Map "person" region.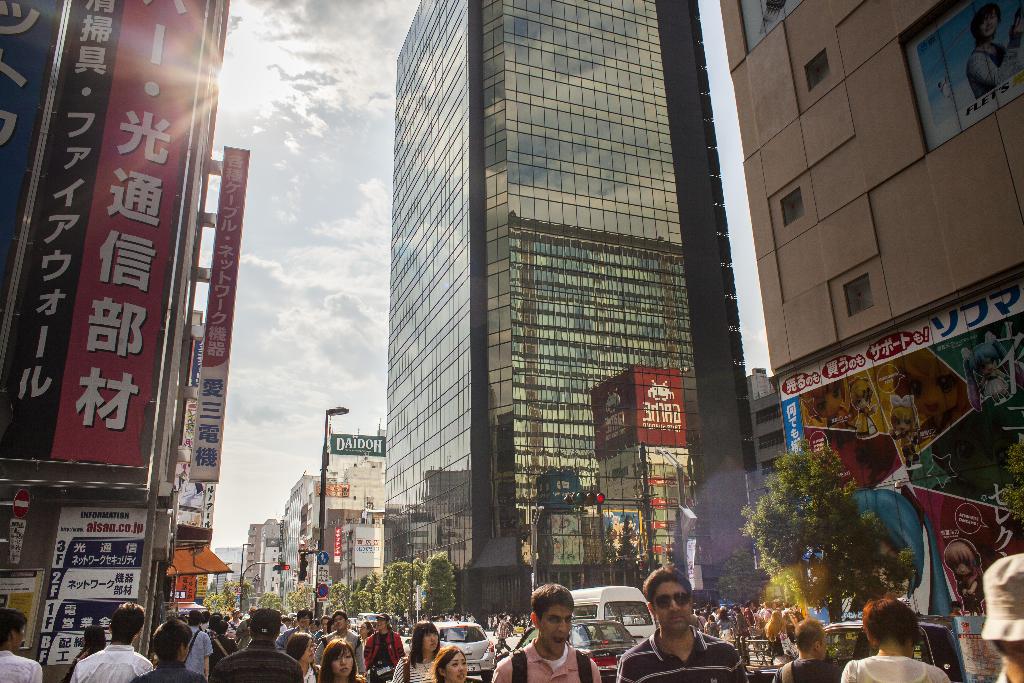
Mapped to rect(495, 613, 512, 654).
